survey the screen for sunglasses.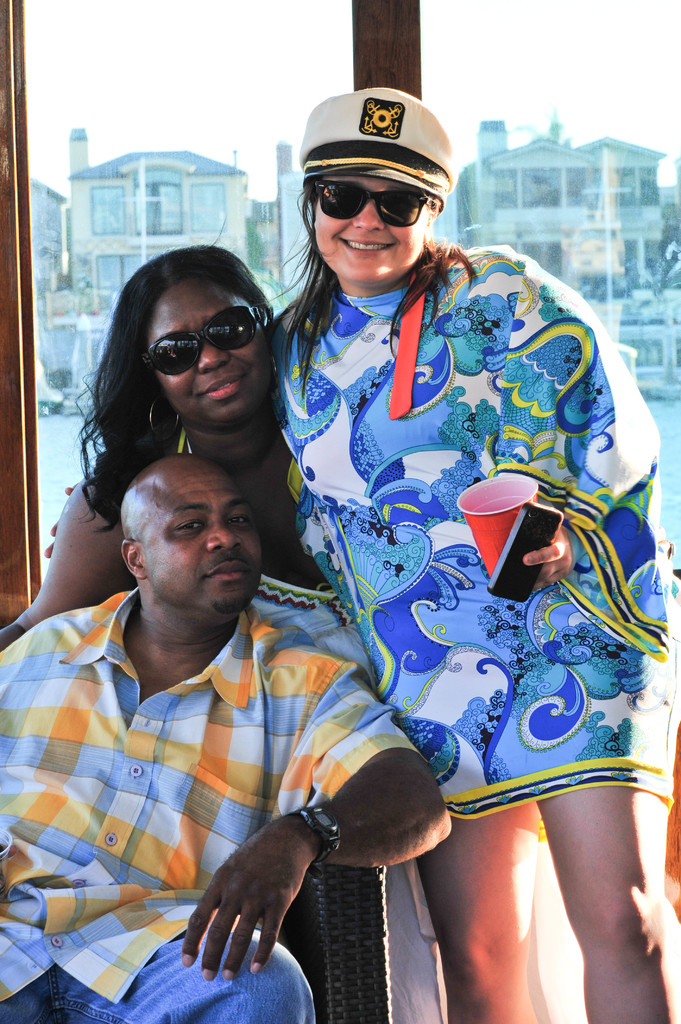
Survey found: <box>312,186,419,228</box>.
